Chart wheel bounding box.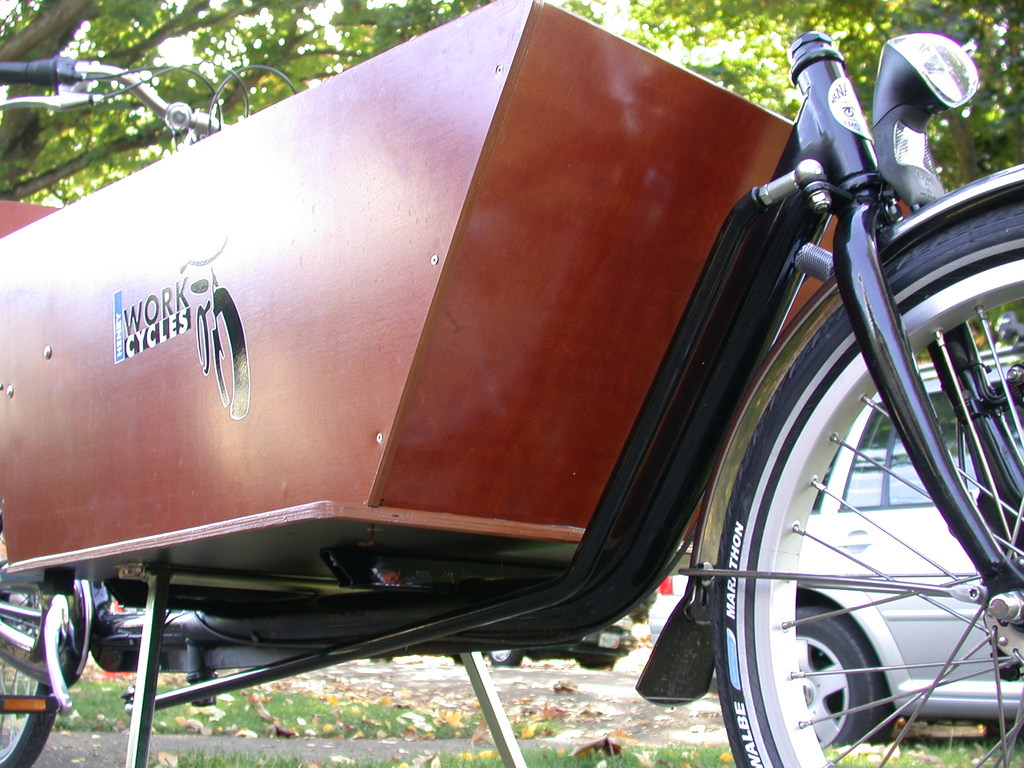
Charted: rect(731, 280, 1007, 767).
